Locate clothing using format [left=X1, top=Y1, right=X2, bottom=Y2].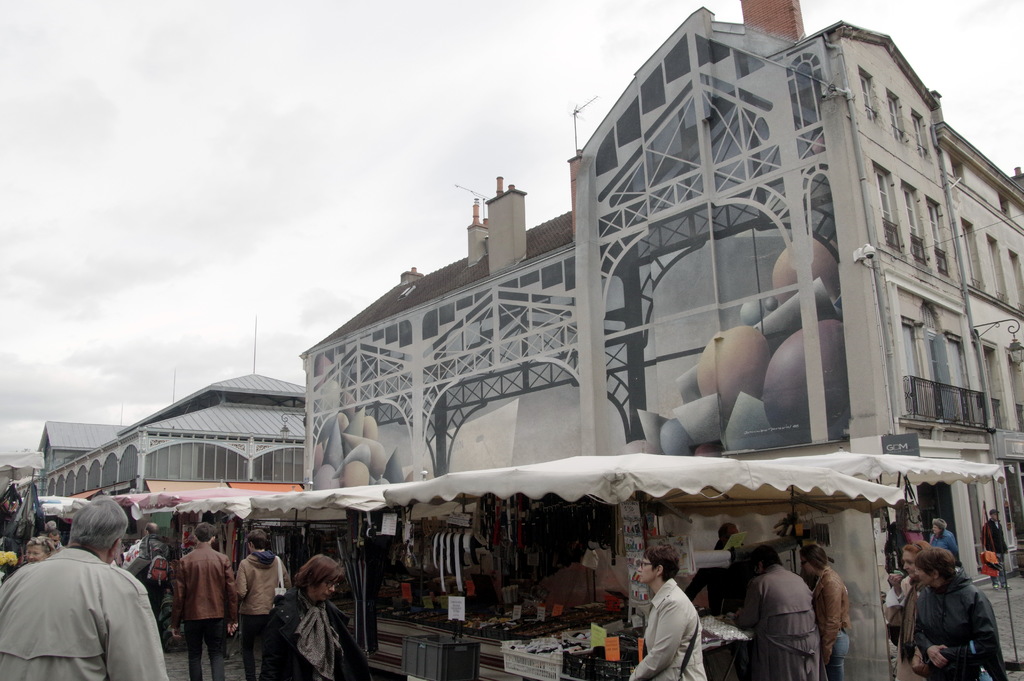
[left=229, top=554, right=289, bottom=679].
